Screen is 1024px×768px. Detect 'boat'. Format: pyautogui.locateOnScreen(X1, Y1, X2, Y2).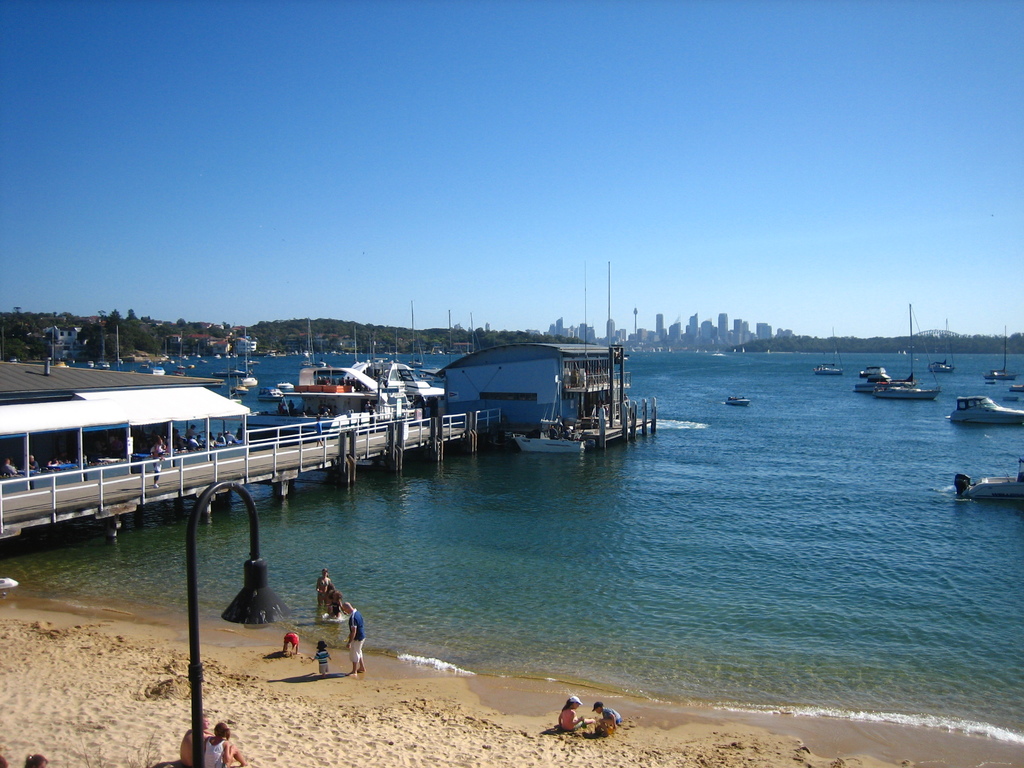
pyautogui.locateOnScreen(860, 365, 885, 376).
